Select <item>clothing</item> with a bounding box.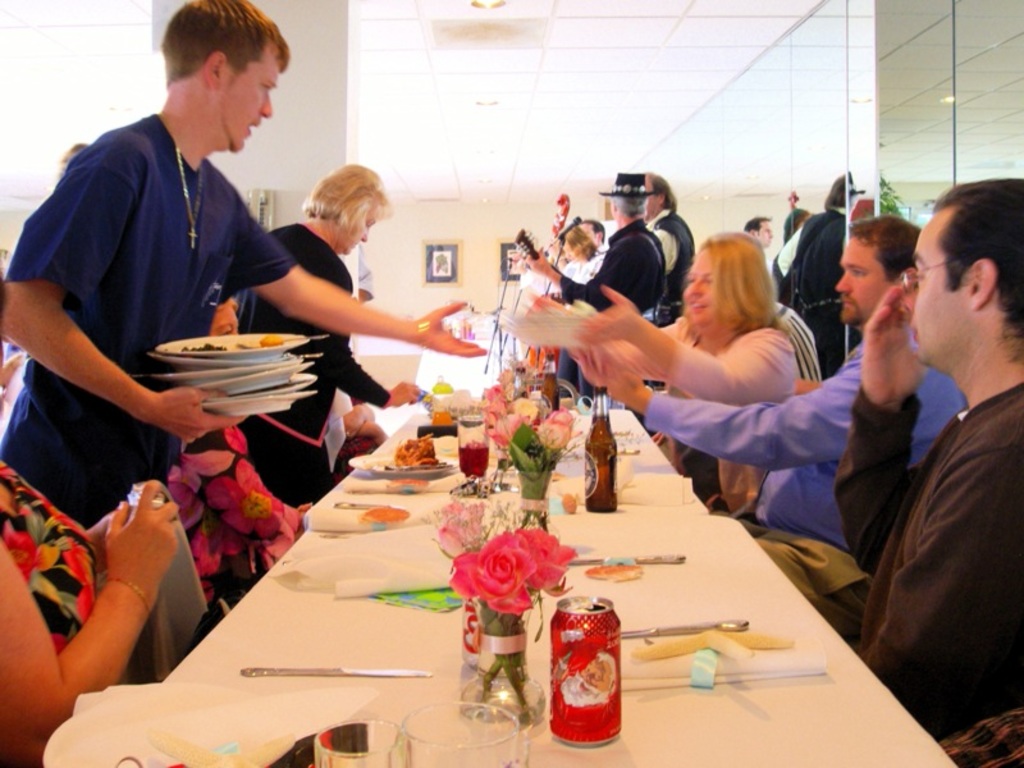
166/422/310/635.
